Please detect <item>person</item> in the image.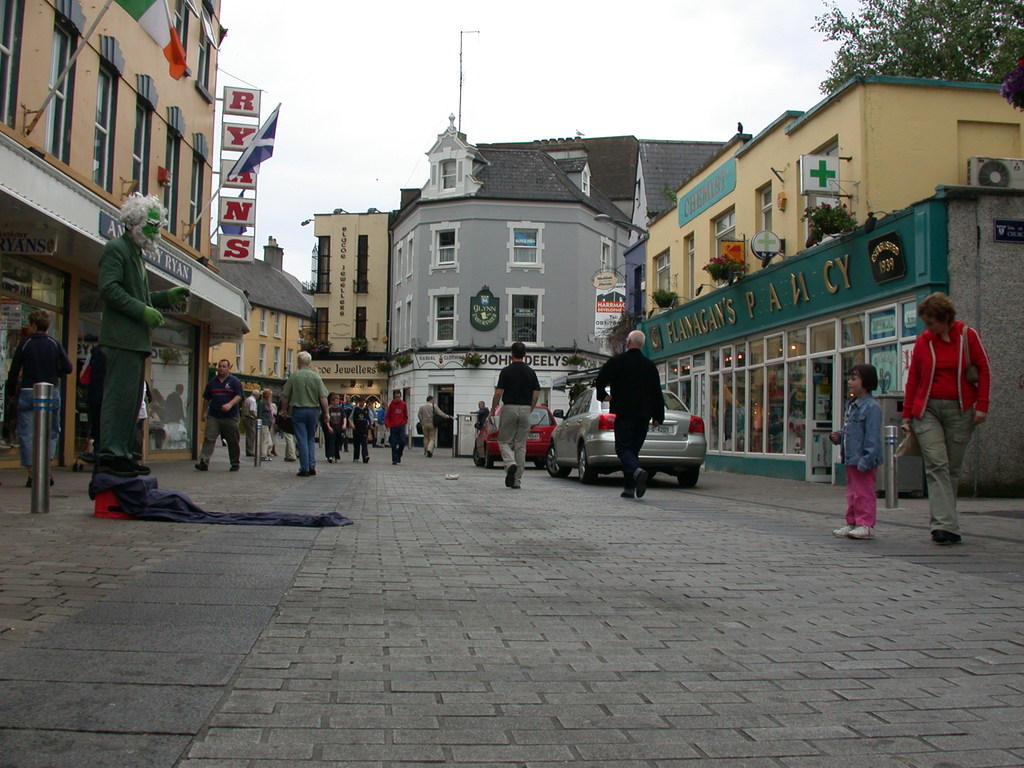
region(346, 397, 373, 465).
